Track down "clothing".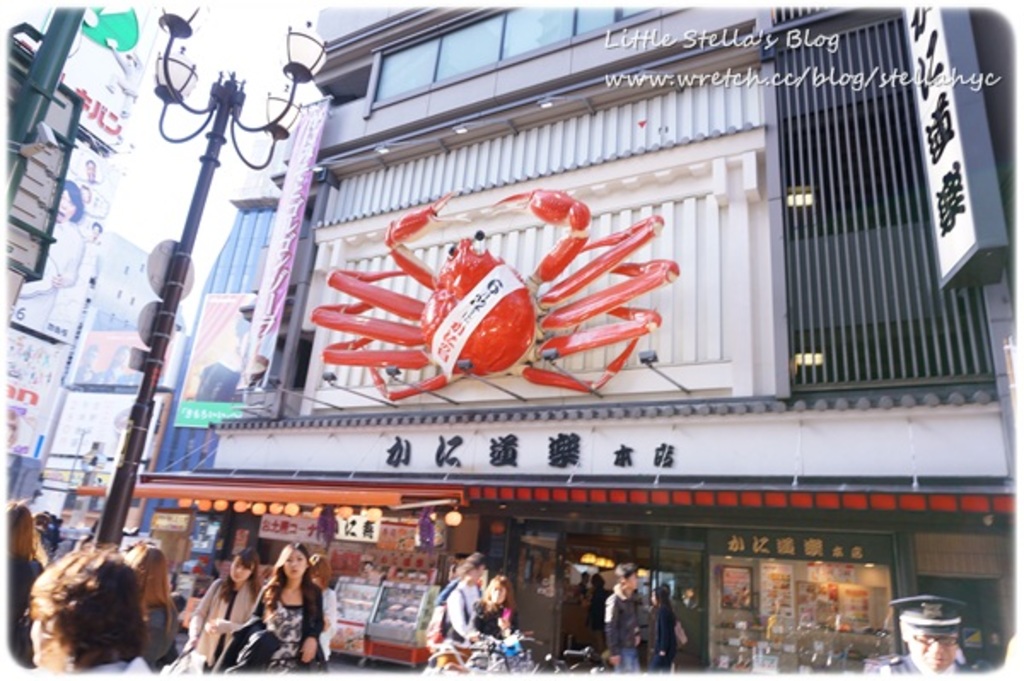
Tracked to bbox(869, 650, 993, 676).
